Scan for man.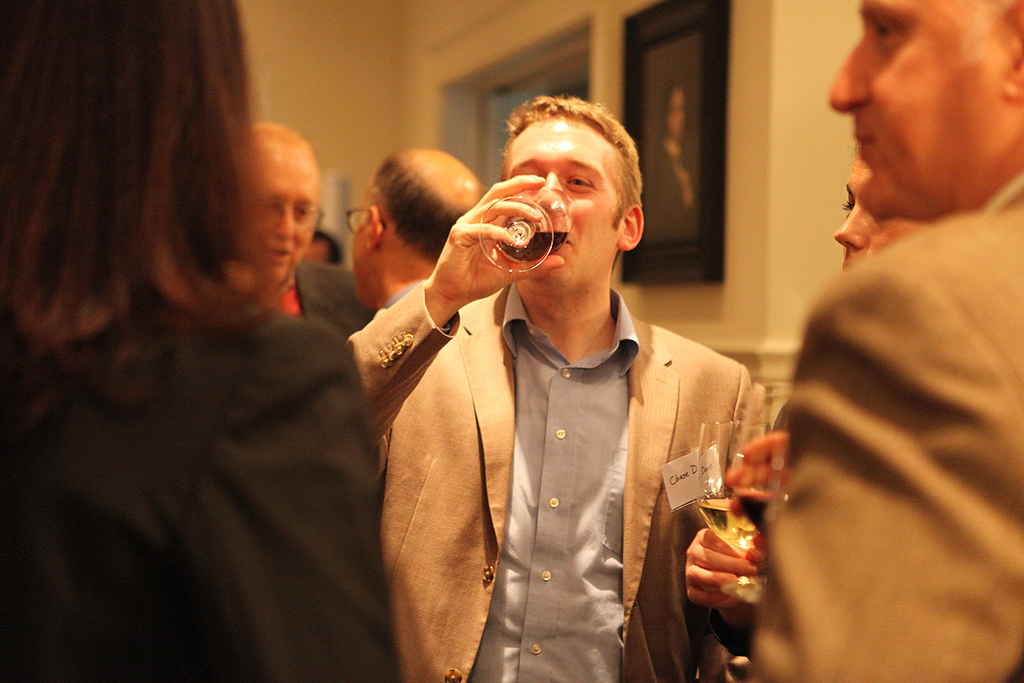
Scan result: <region>315, 91, 837, 682</region>.
